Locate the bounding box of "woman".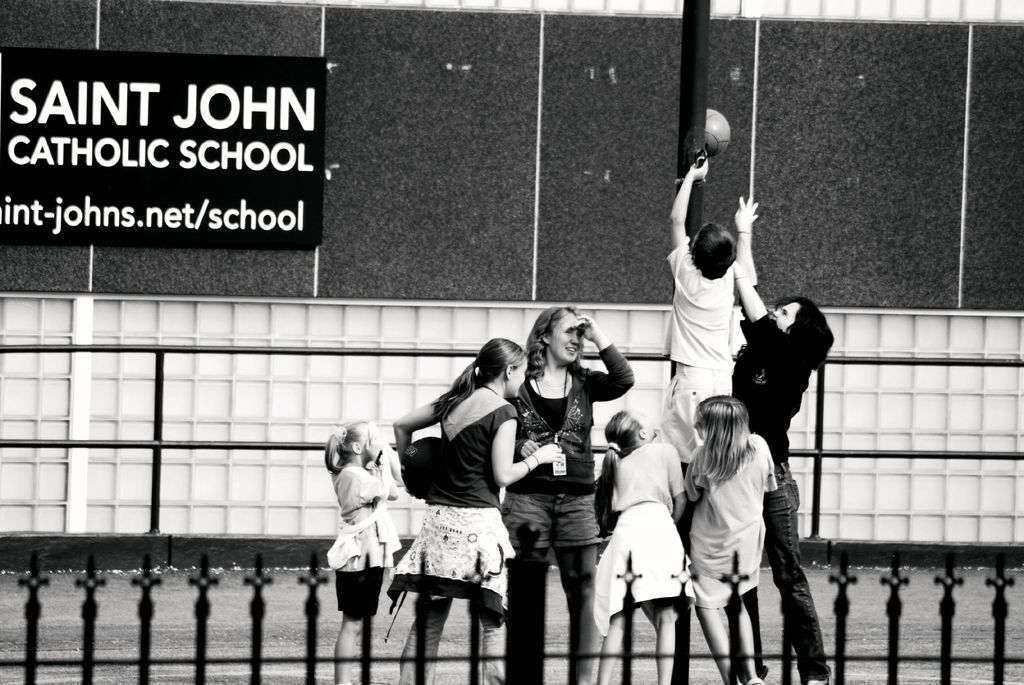
Bounding box: region(361, 344, 533, 665).
